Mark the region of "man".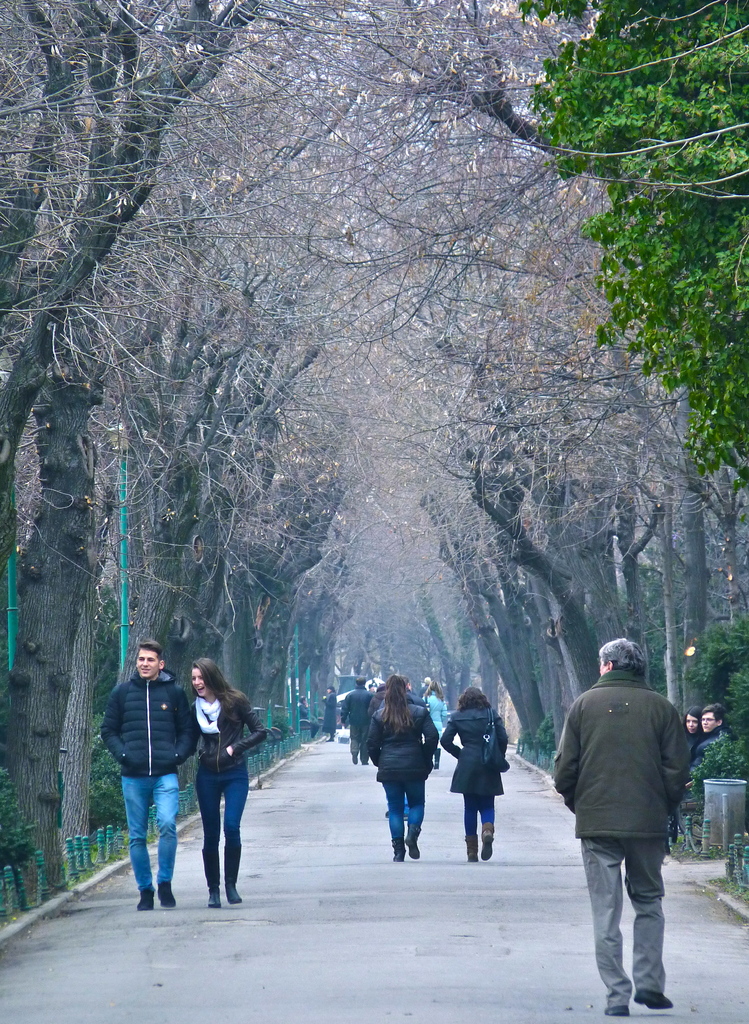
Region: 682/701/730/780.
